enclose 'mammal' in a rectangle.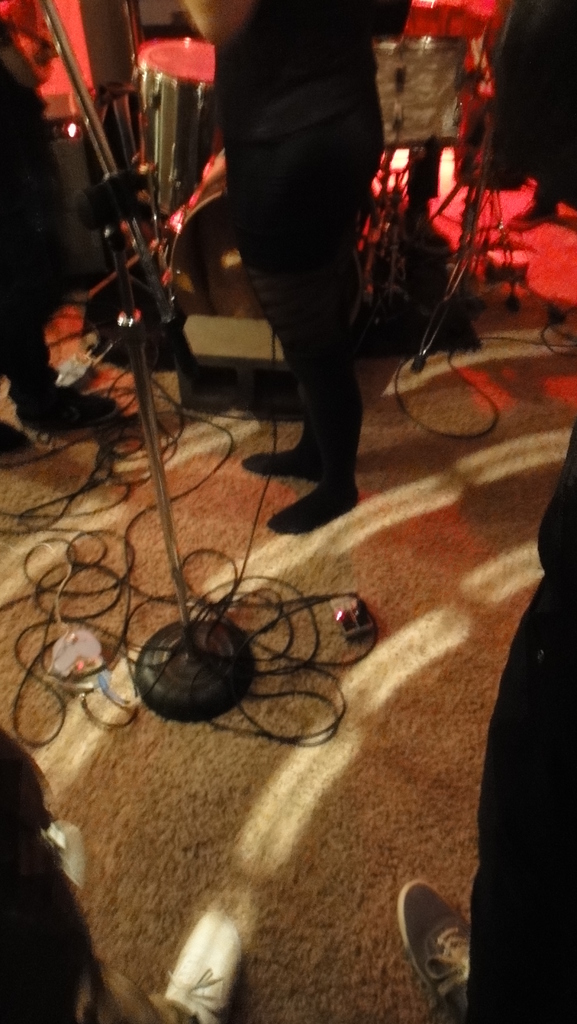
detection(0, 42, 113, 454).
